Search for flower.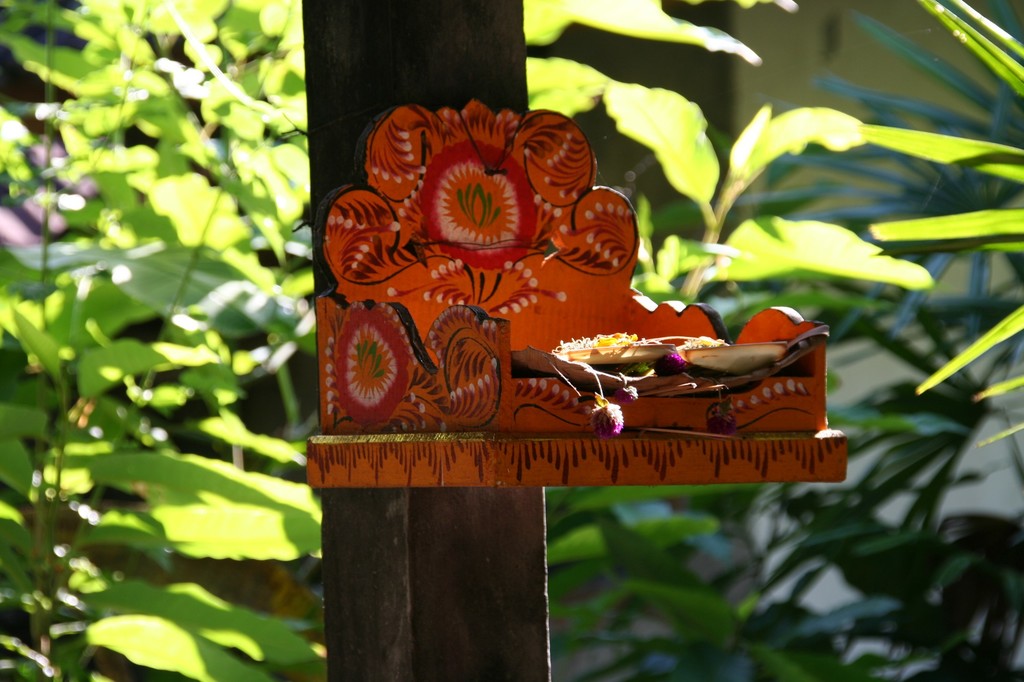
Found at detection(613, 386, 641, 412).
